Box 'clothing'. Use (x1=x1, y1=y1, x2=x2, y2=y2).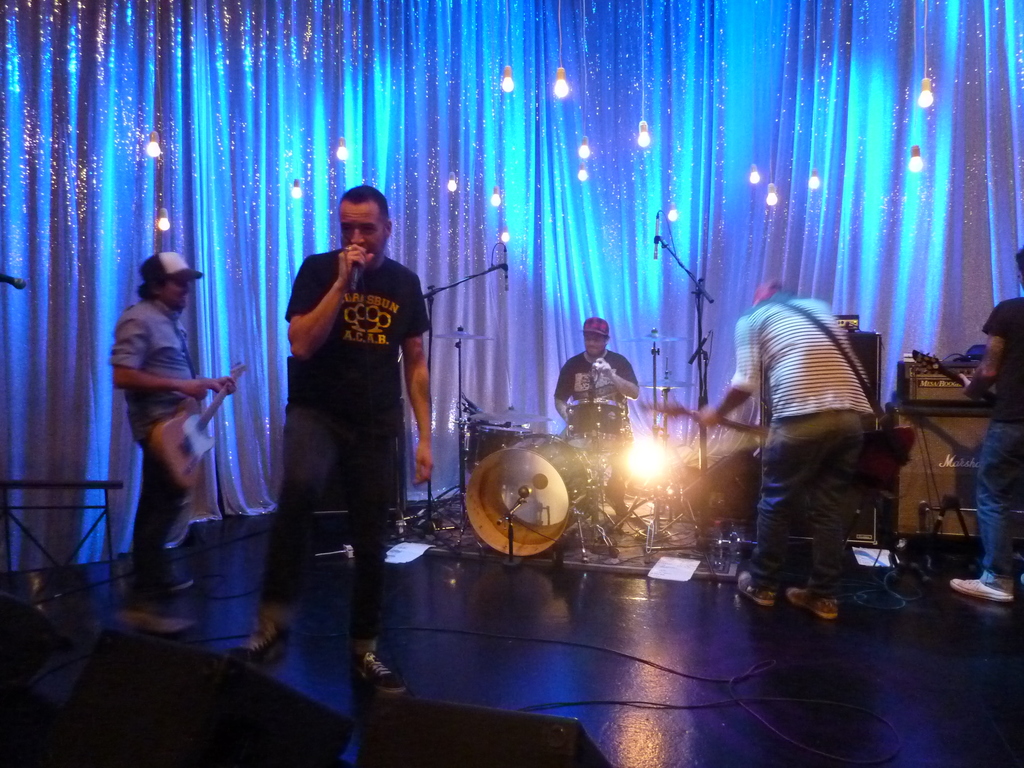
(x1=111, y1=298, x2=218, y2=609).
